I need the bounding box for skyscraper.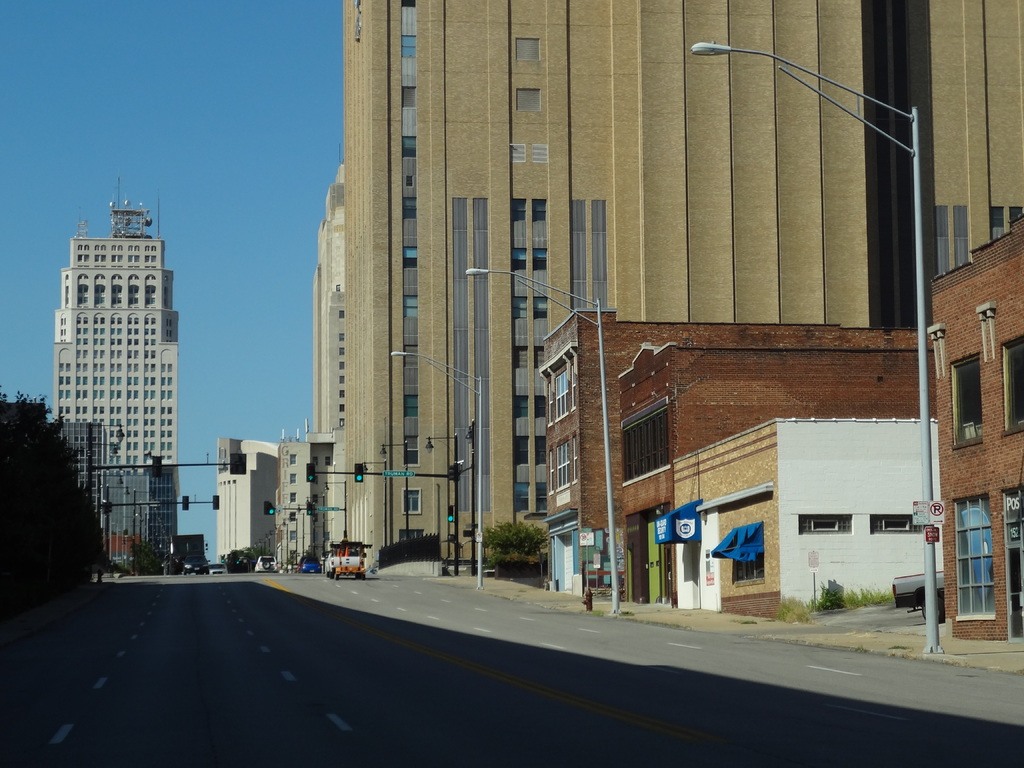
Here it is: (left=278, top=428, right=331, bottom=568).
